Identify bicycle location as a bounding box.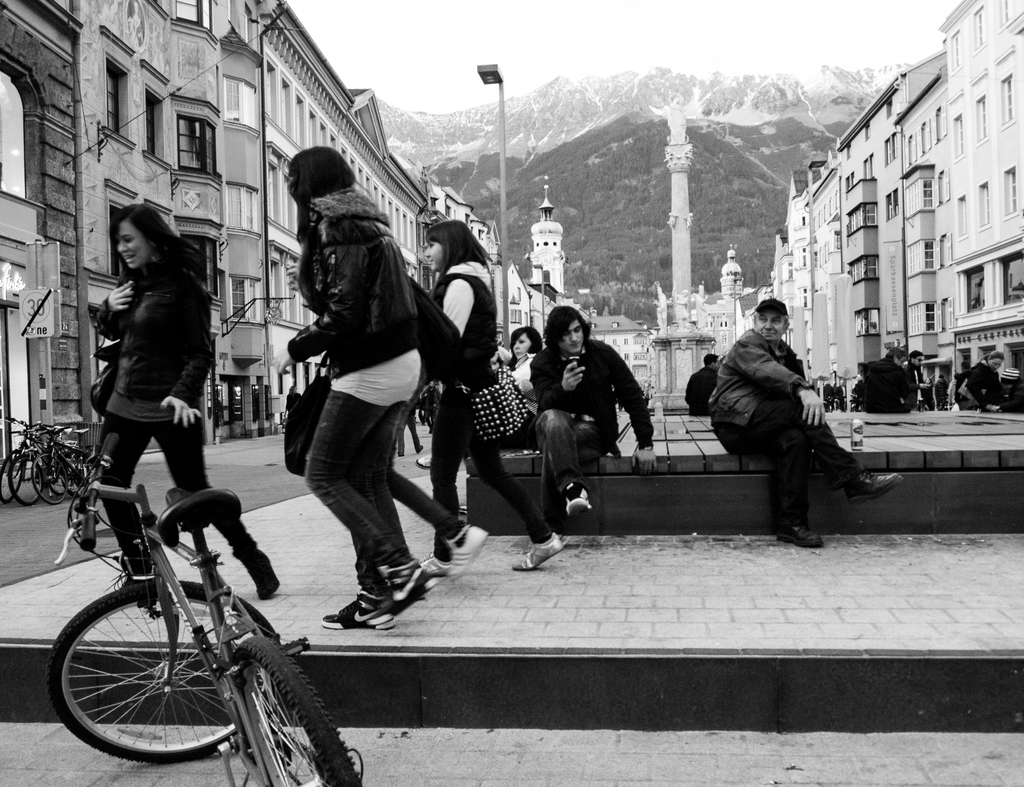
<box>35,463,364,786</box>.
